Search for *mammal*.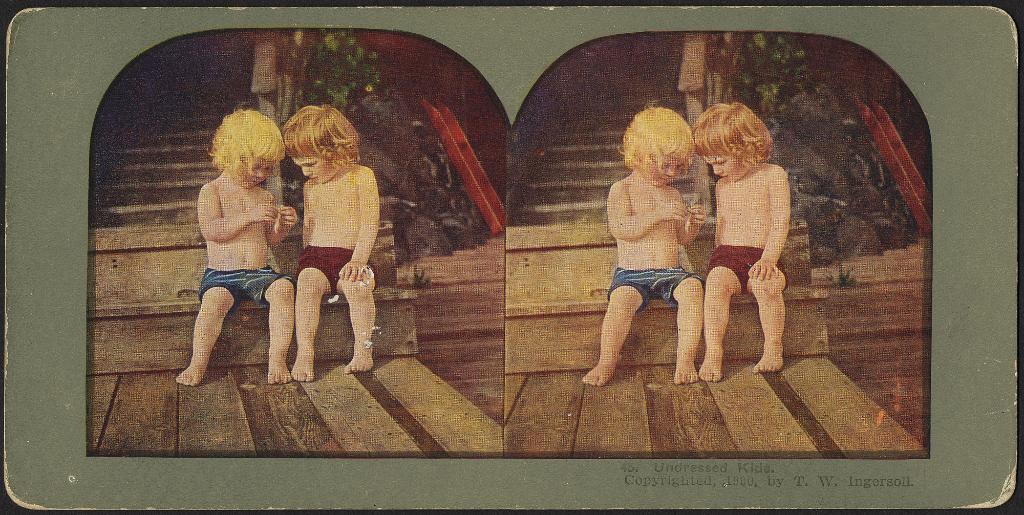
Found at <box>165,100,298,391</box>.
